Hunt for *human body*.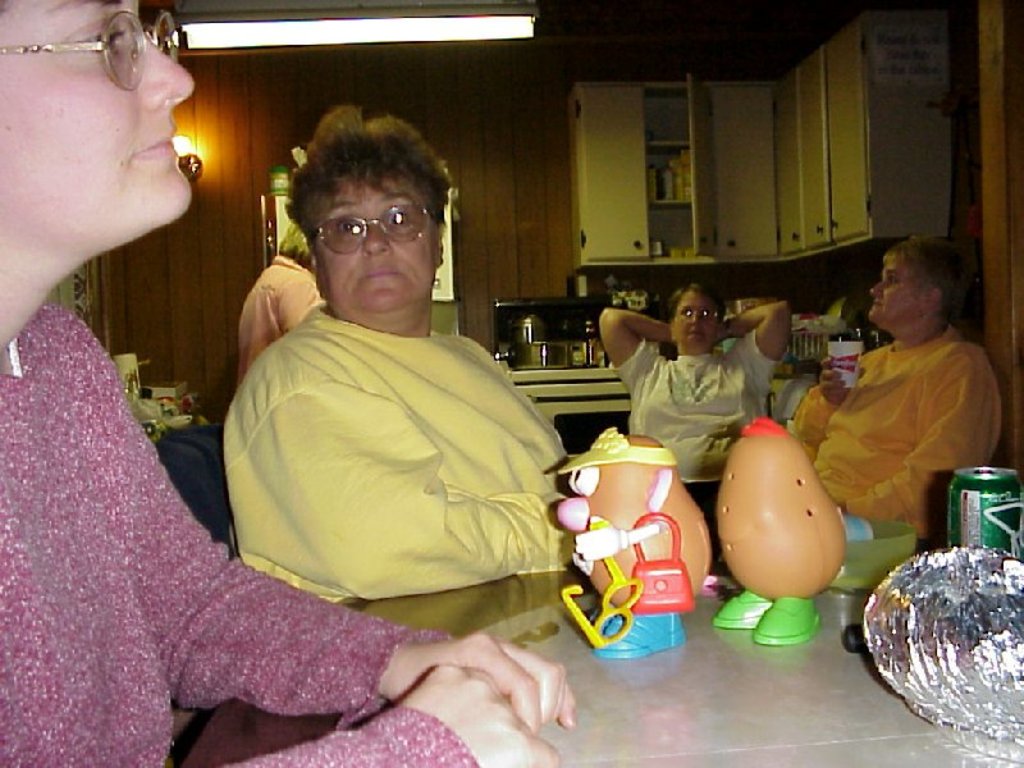
Hunted down at [left=233, top=219, right=328, bottom=397].
